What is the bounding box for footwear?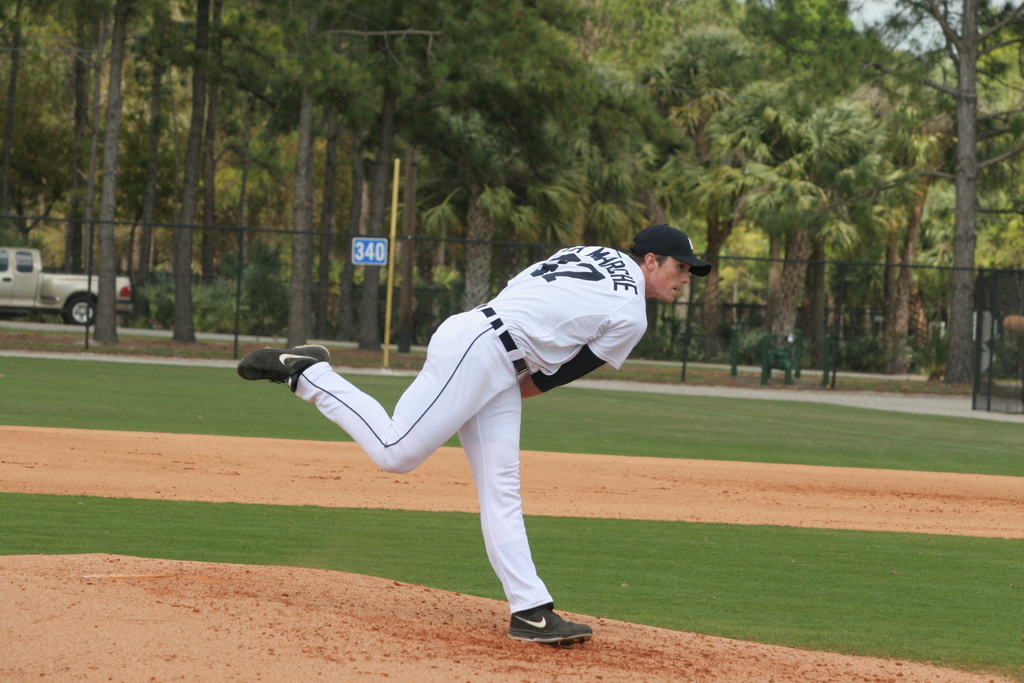
<region>235, 344, 336, 395</region>.
